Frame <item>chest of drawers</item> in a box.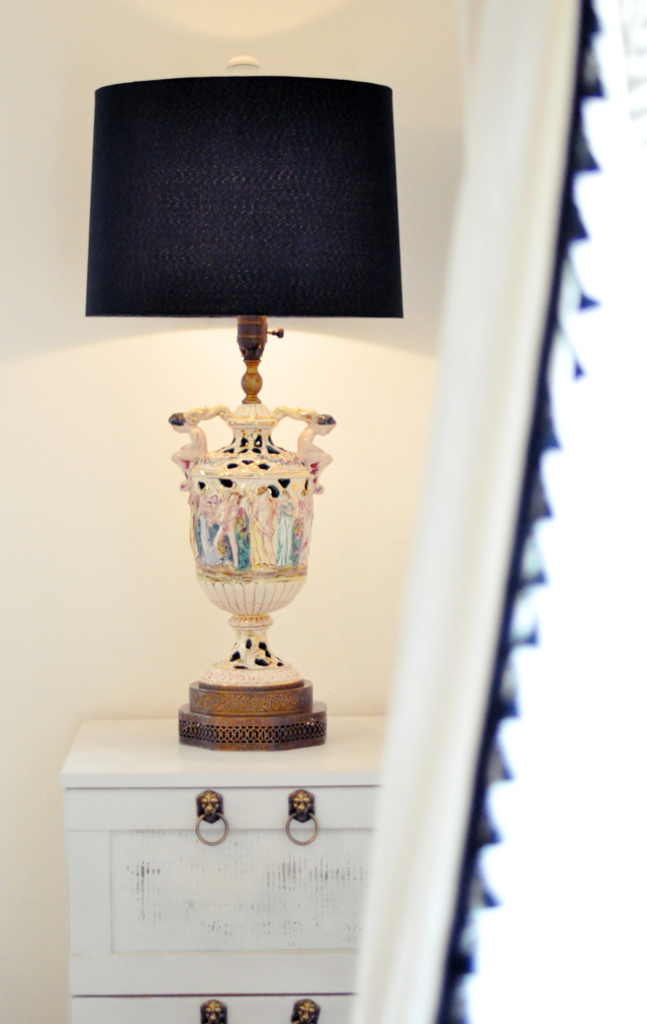
bbox(52, 715, 389, 1023).
